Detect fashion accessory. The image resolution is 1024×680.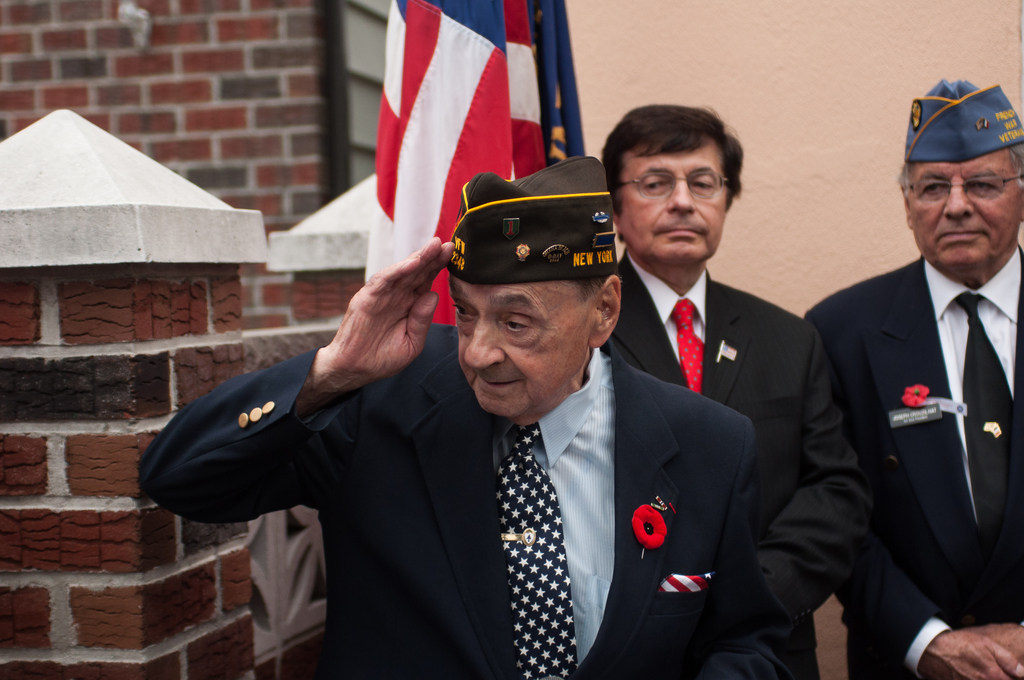
<bbox>444, 153, 619, 286</bbox>.
